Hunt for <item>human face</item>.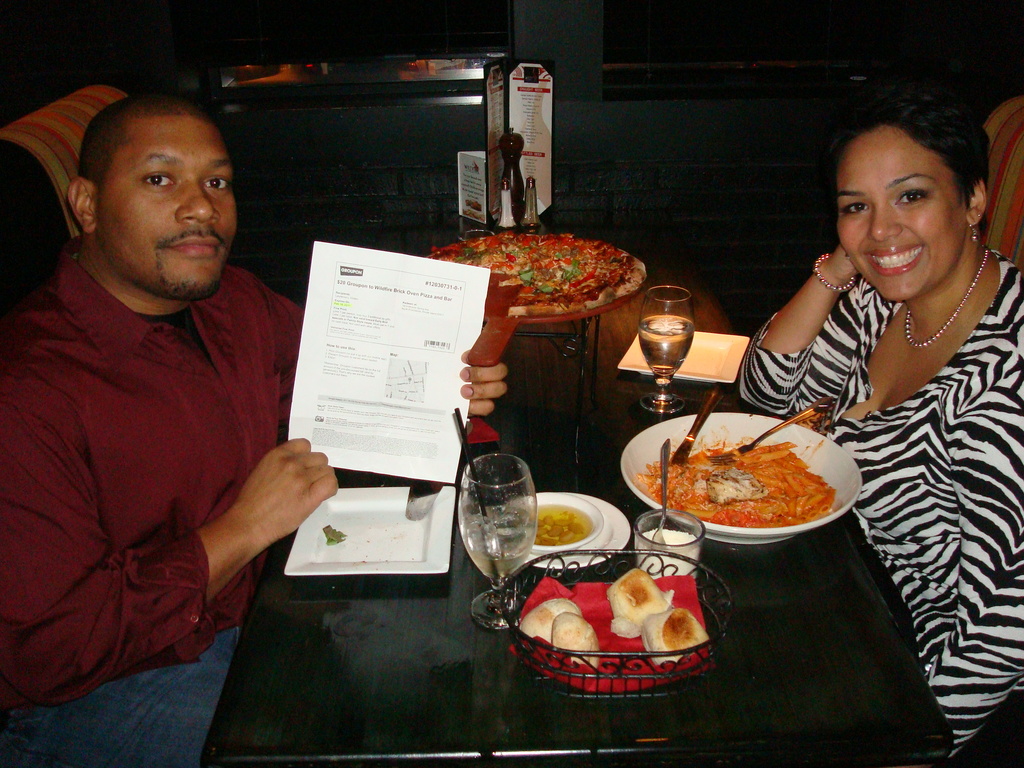
Hunted down at 836 120 969 301.
